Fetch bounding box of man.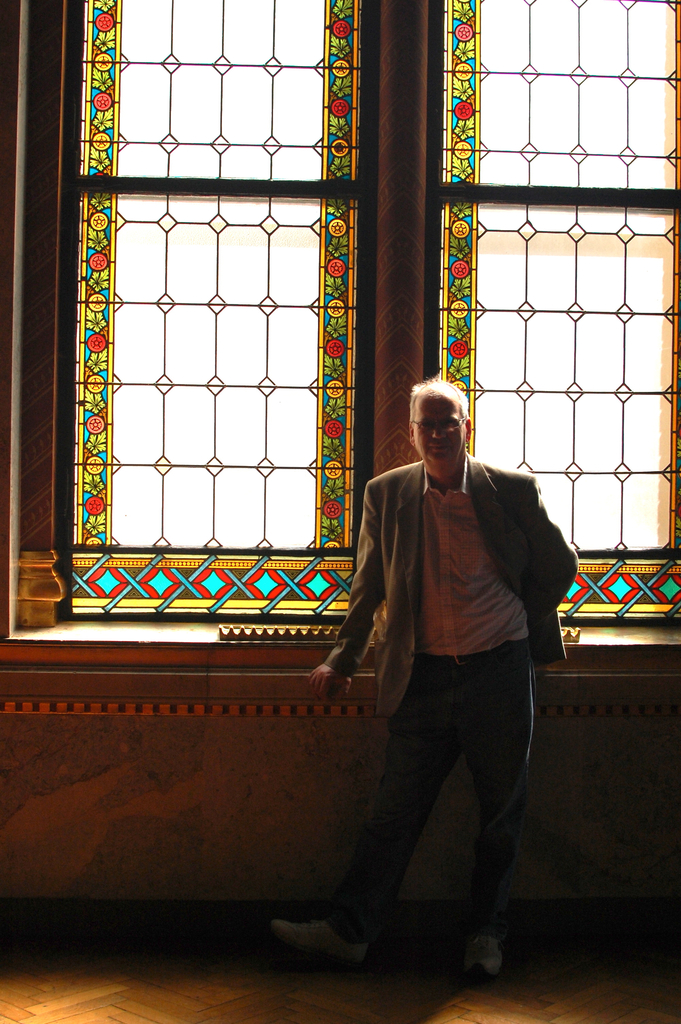
Bbox: rect(316, 380, 573, 992).
